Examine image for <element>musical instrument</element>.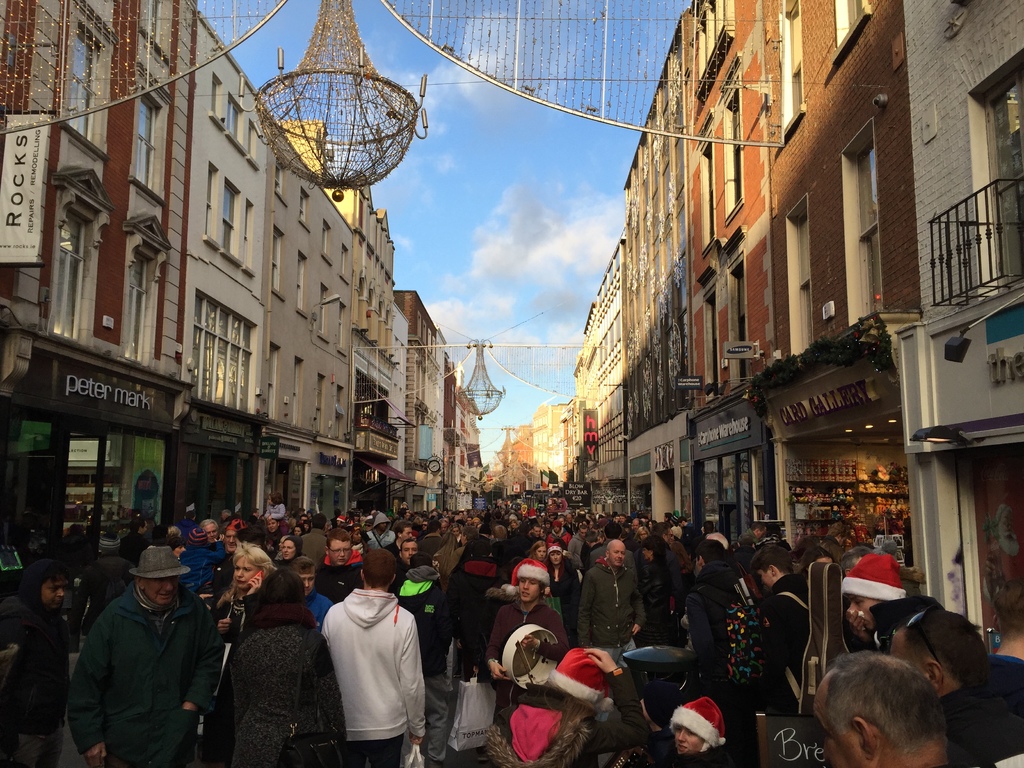
Examination result: x1=780, y1=561, x2=854, y2=722.
